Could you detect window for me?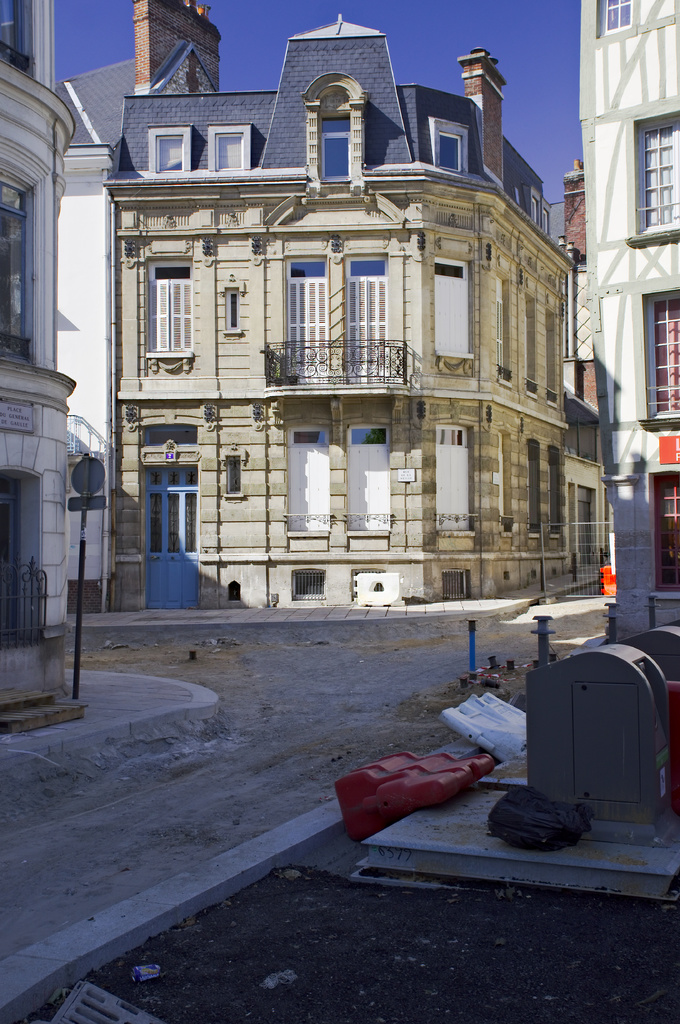
Detection result: box(496, 269, 516, 383).
